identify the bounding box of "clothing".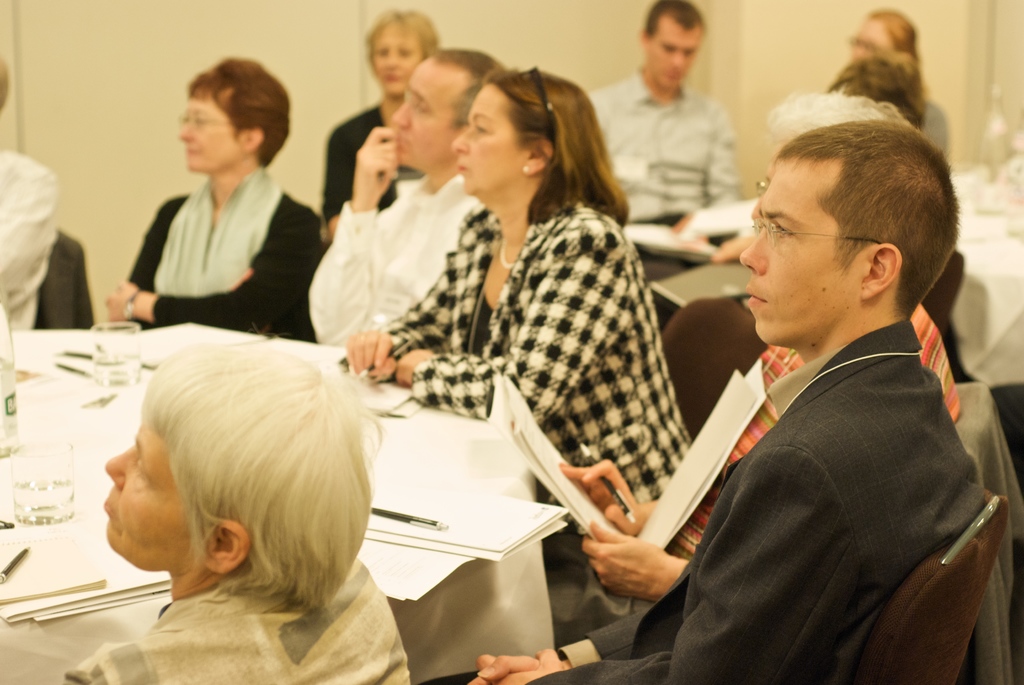
left=0, top=152, right=59, bottom=330.
